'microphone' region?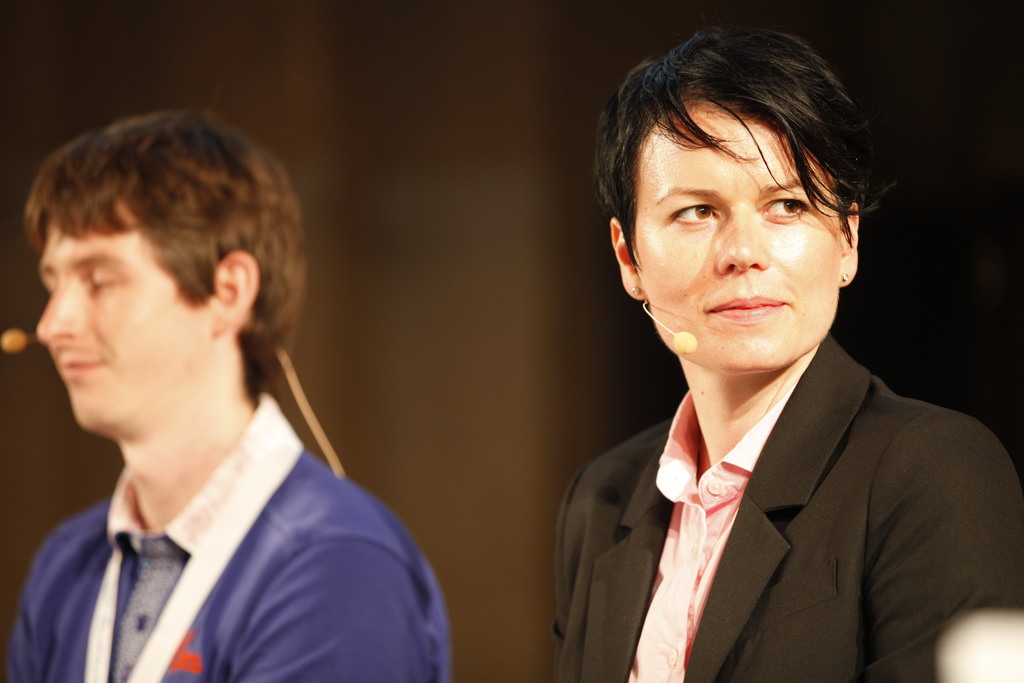
{"left": 0, "top": 327, "right": 33, "bottom": 363}
